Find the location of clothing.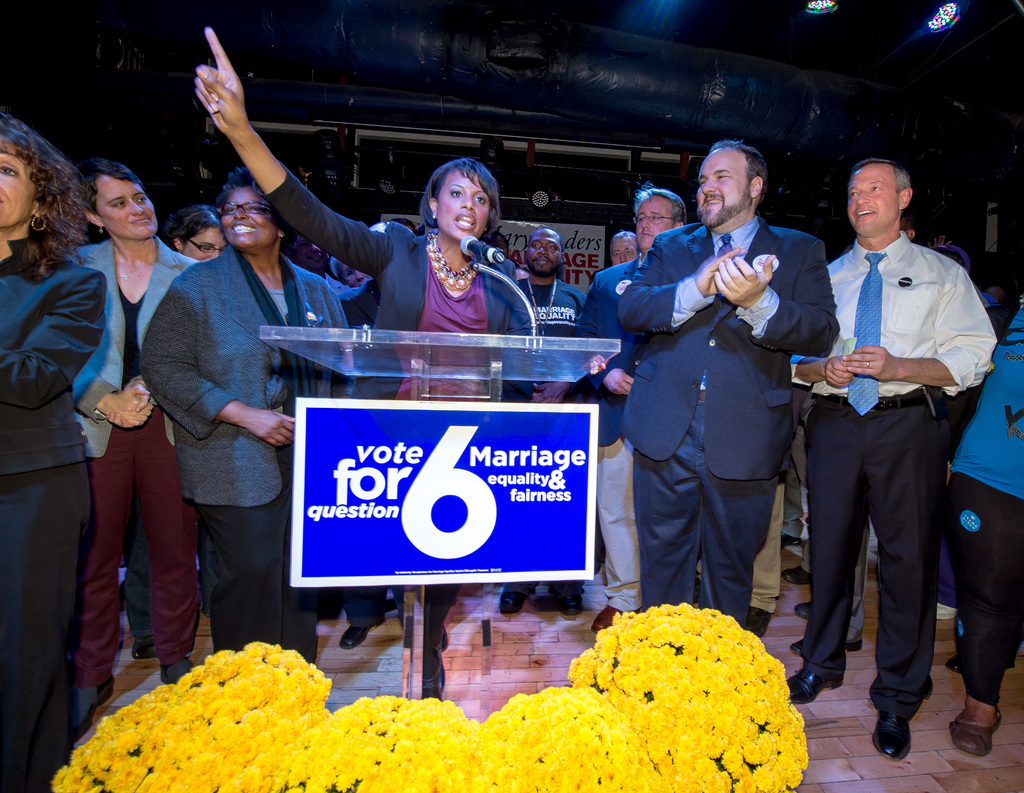
Location: bbox(930, 268, 1023, 707).
